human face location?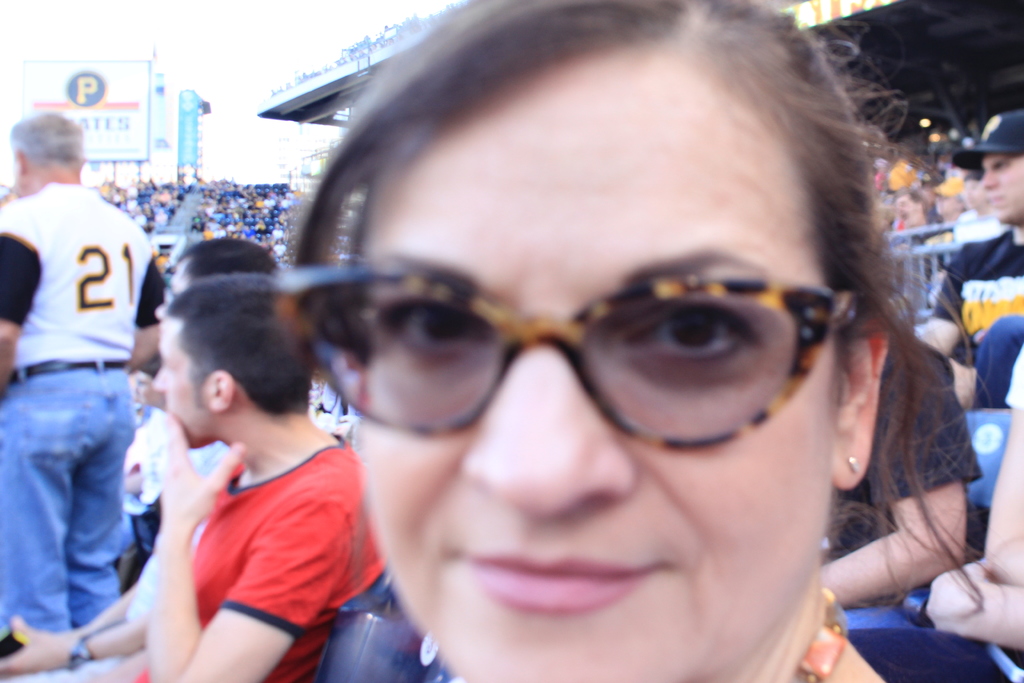
980 153 1023 227
